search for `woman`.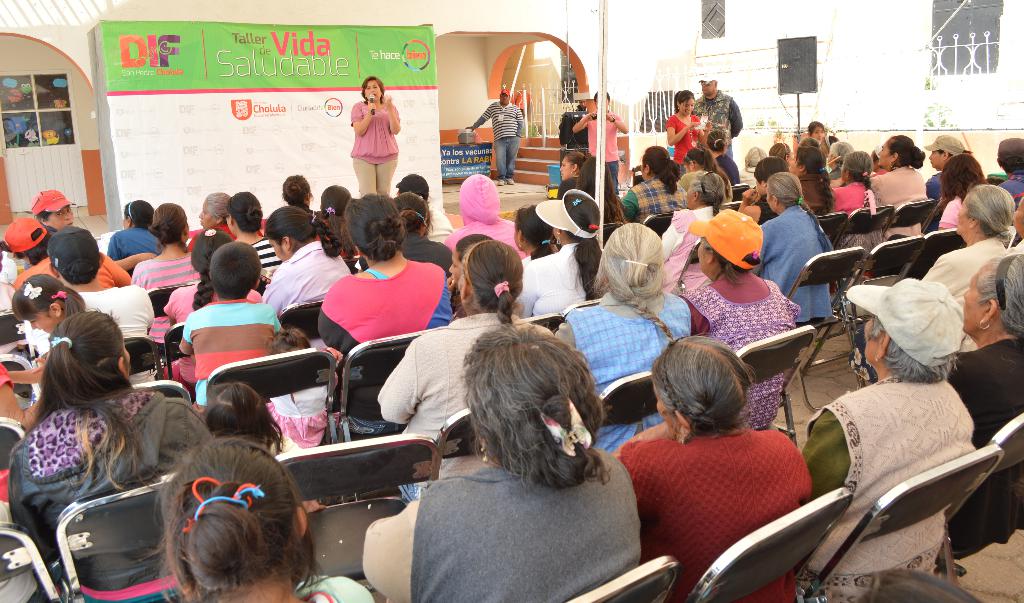
Found at x1=345, y1=74, x2=401, y2=199.
